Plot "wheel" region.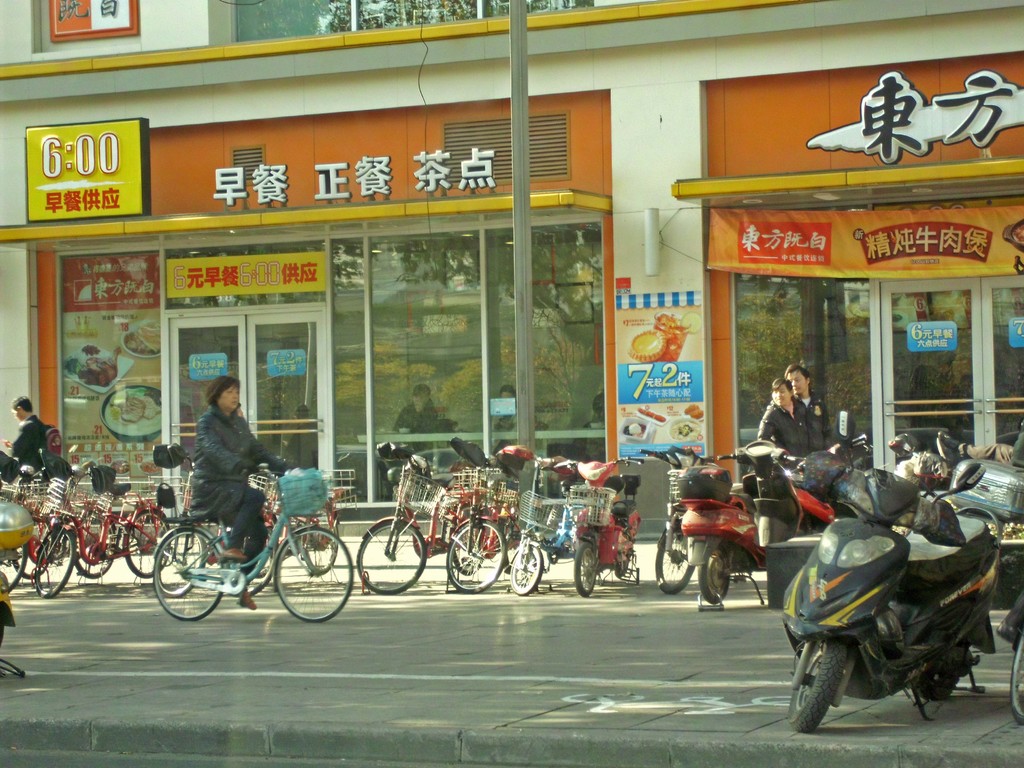
Plotted at <bbox>572, 544, 596, 596</bbox>.
